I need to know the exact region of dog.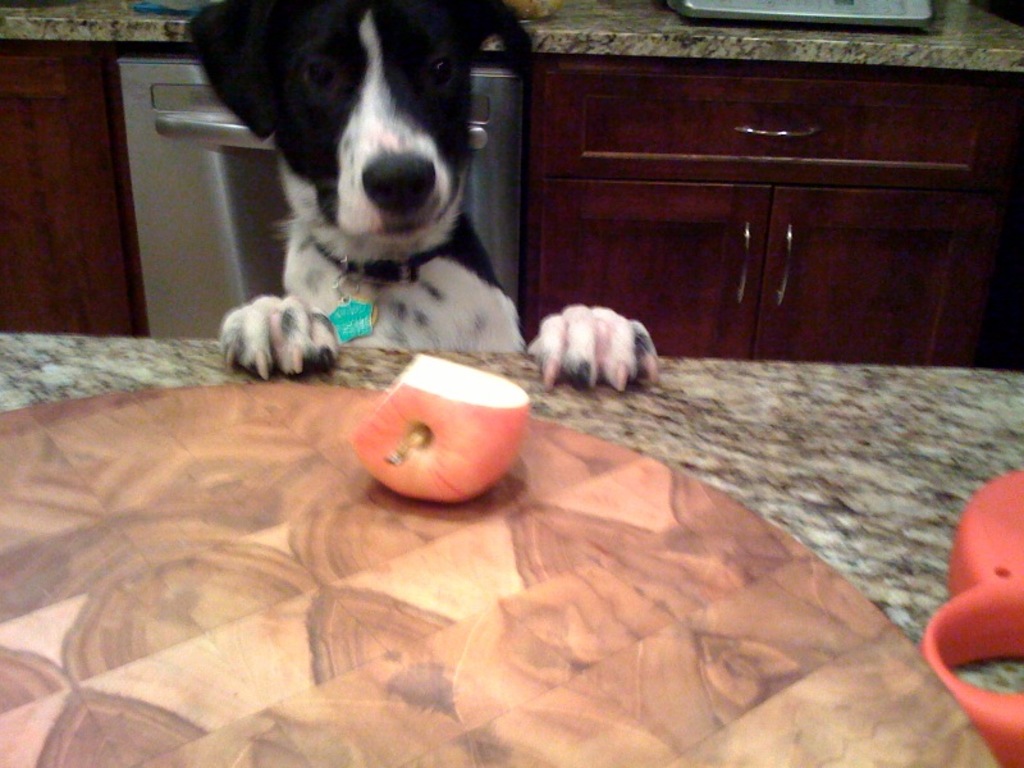
Region: {"x1": 177, "y1": 0, "x2": 655, "y2": 397}.
